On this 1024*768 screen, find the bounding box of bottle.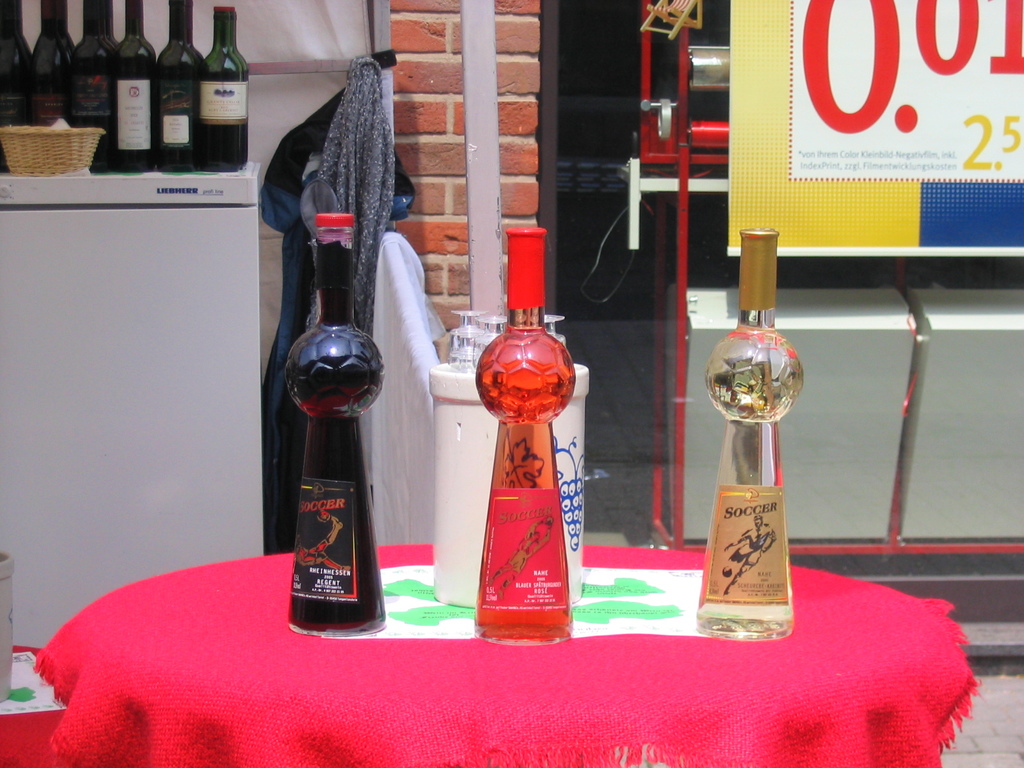
Bounding box: <region>76, 0, 120, 174</region>.
